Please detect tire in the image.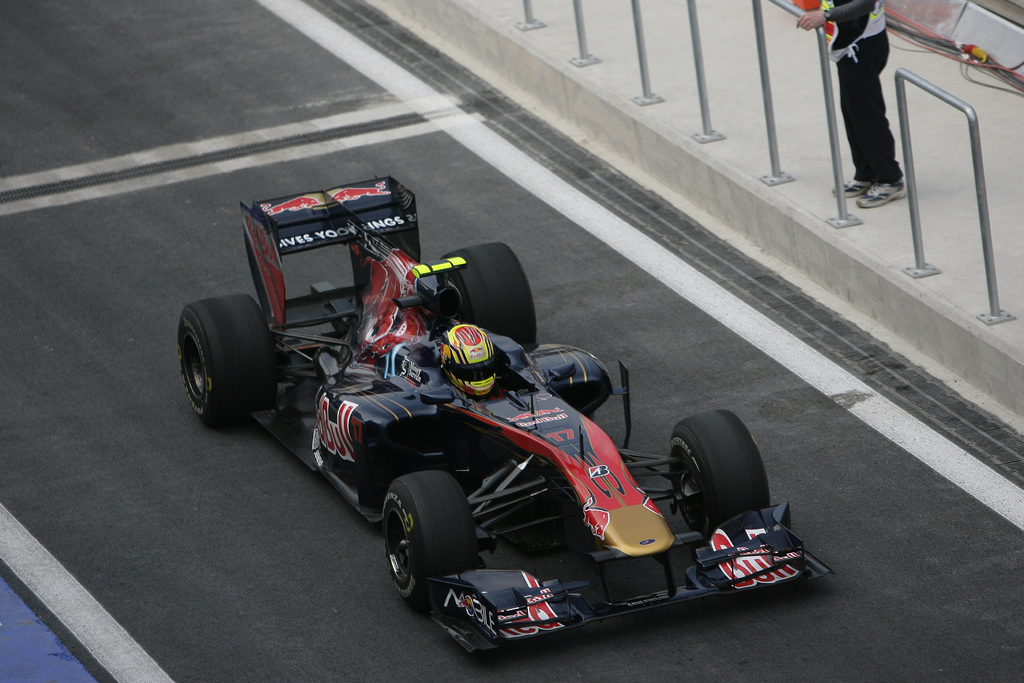
{"left": 436, "top": 240, "right": 536, "bottom": 342}.
